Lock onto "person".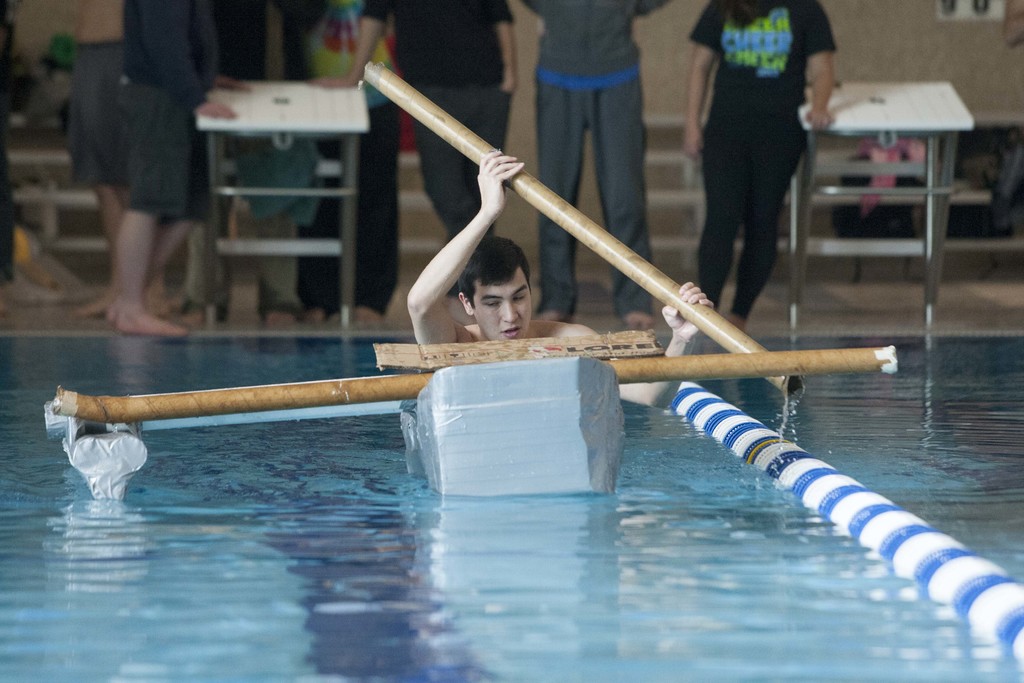
Locked: left=687, top=0, right=831, bottom=299.
